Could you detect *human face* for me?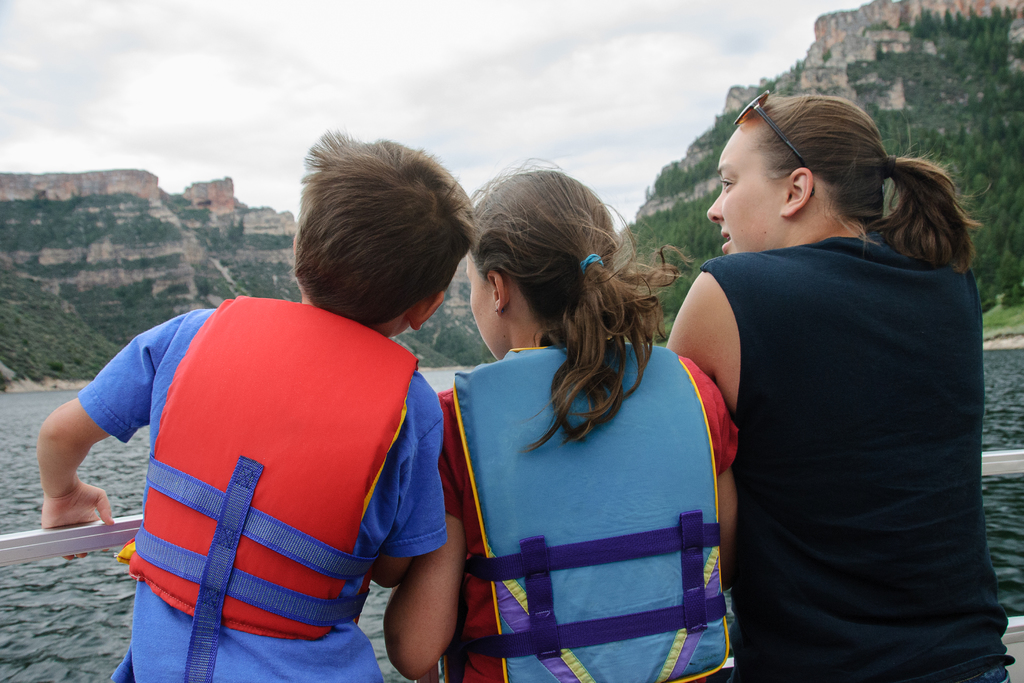
Detection result: rect(708, 129, 783, 256).
